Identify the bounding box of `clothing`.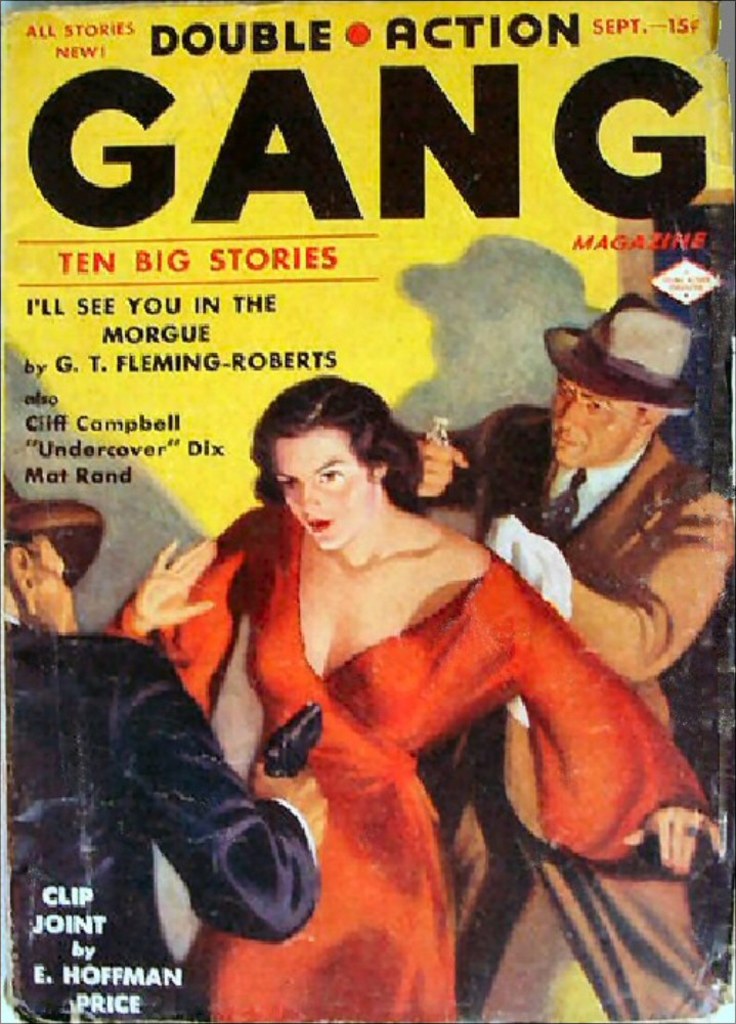
<bbox>391, 393, 735, 1023</bbox>.
